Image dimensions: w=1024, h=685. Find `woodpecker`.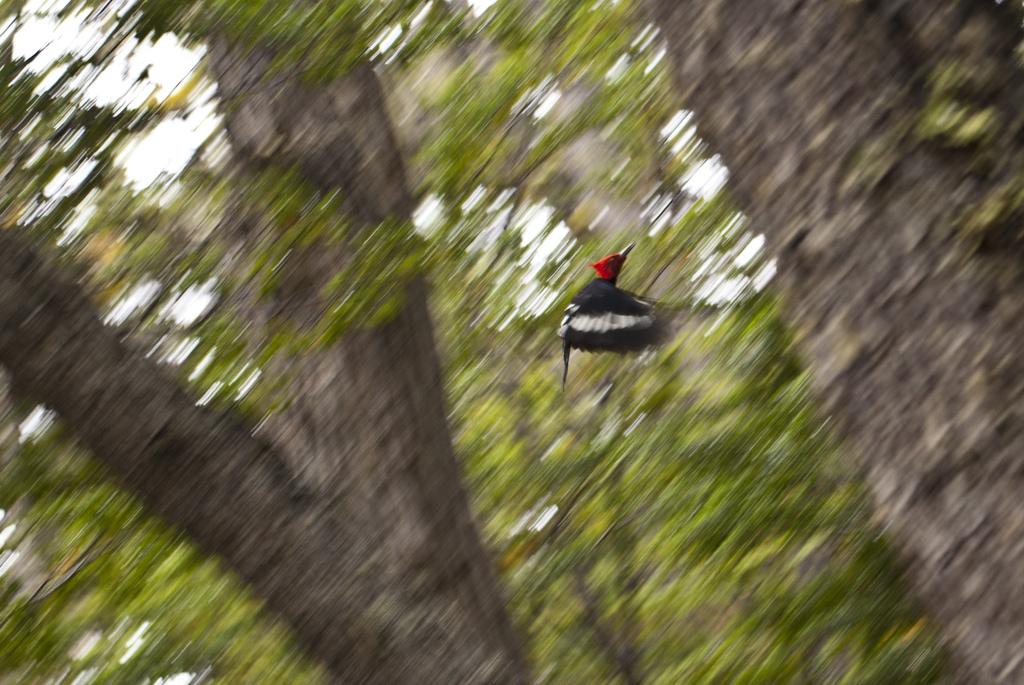
557:234:671:374.
